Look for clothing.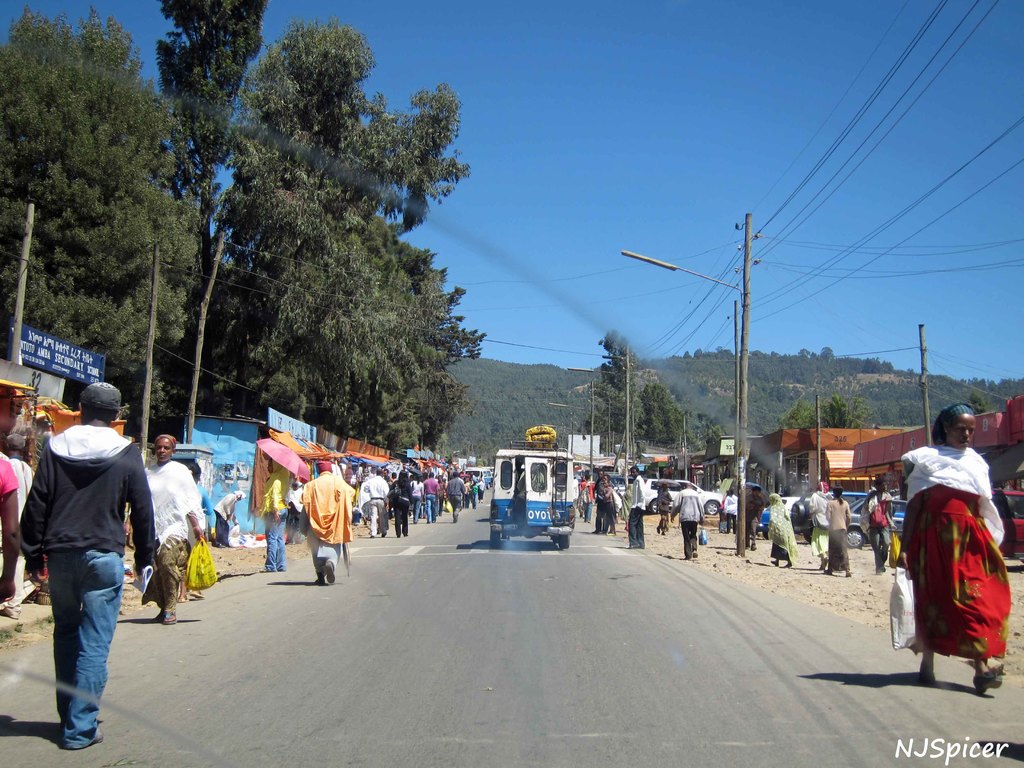
Found: [865,502,892,568].
